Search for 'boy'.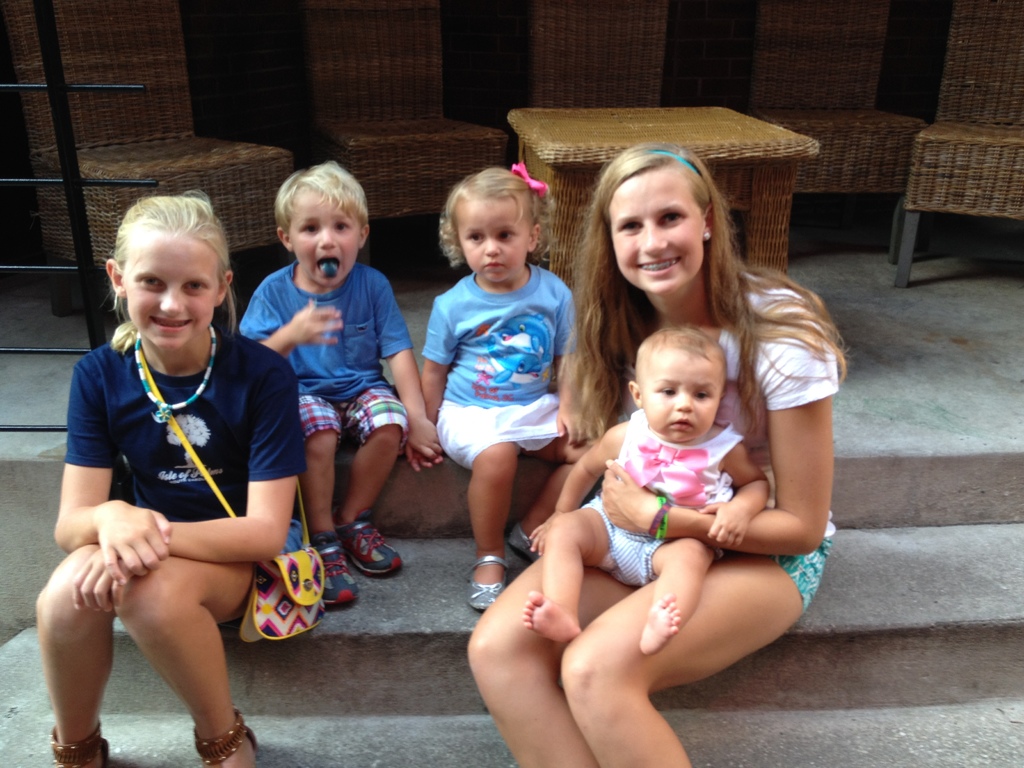
Found at x1=236 y1=160 x2=447 y2=609.
